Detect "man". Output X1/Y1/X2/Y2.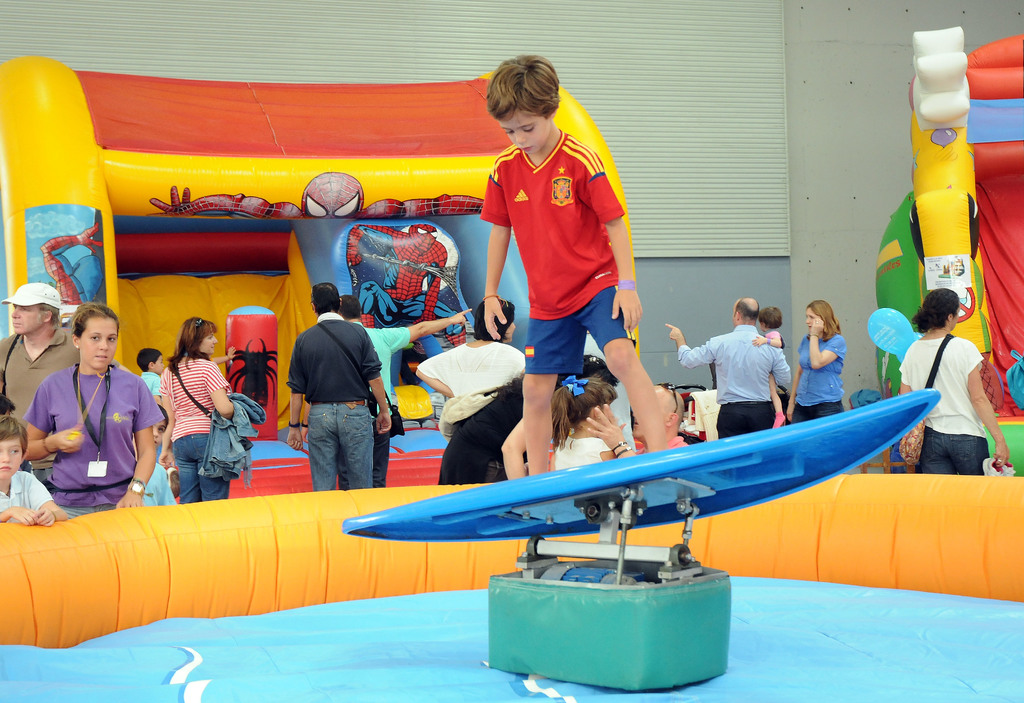
665/295/792/440.
